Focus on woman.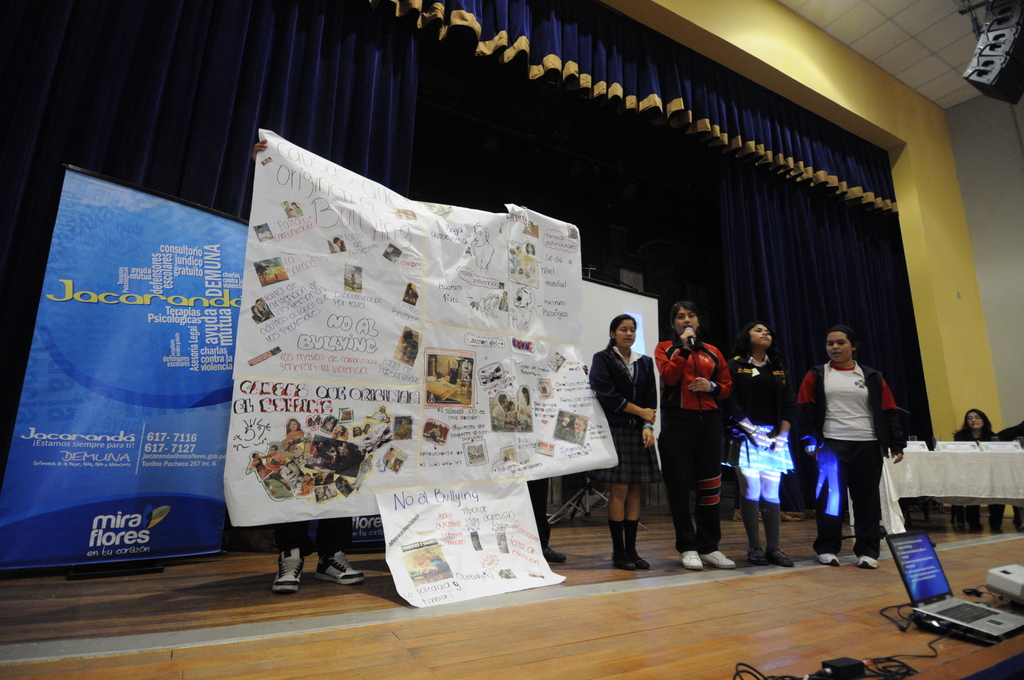
Focused at <box>813,330,908,571</box>.
